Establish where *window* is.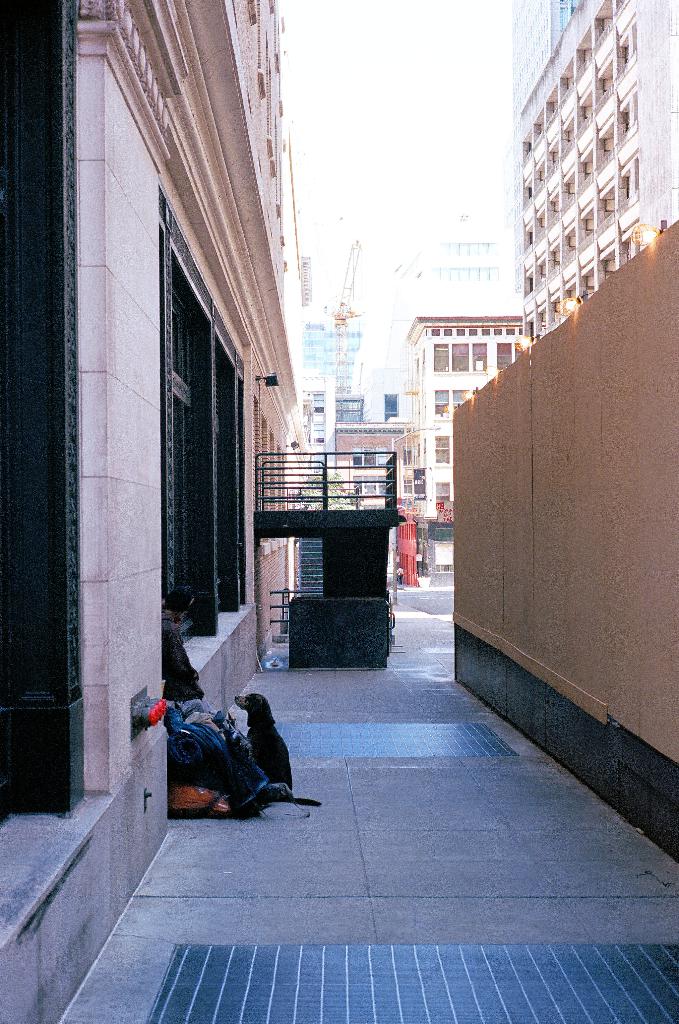
Established at 536:198:545:238.
